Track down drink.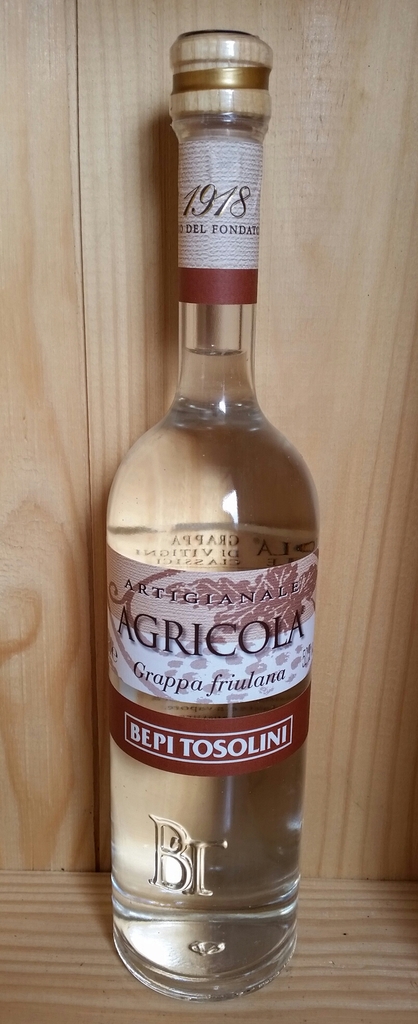
Tracked to select_region(101, 170, 307, 1008).
